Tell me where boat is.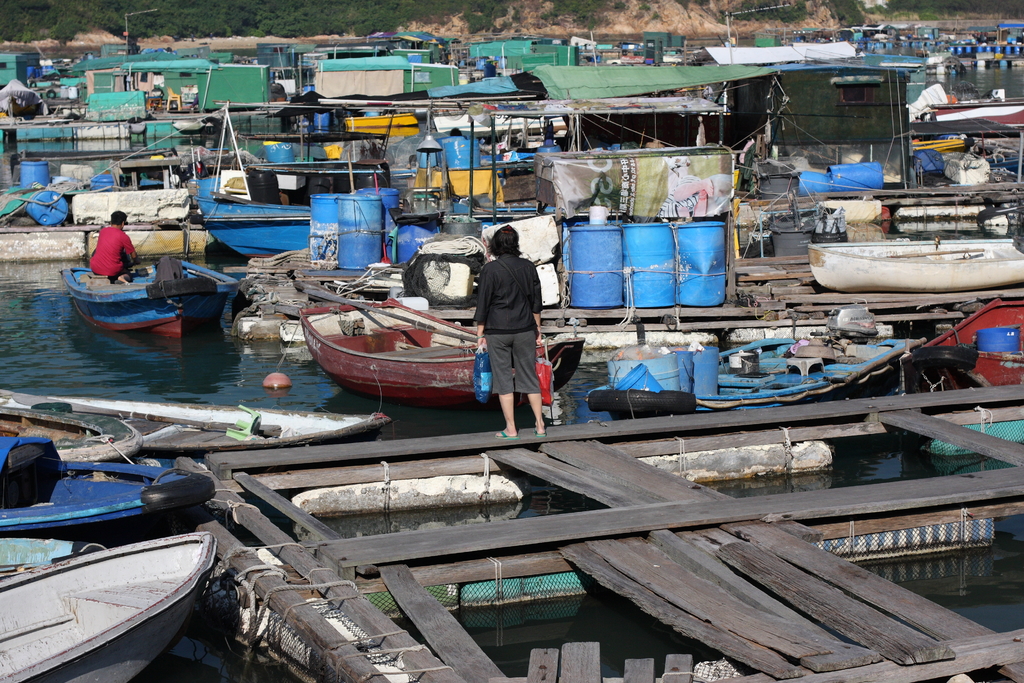
boat is at rect(189, 176, 529, 281).
